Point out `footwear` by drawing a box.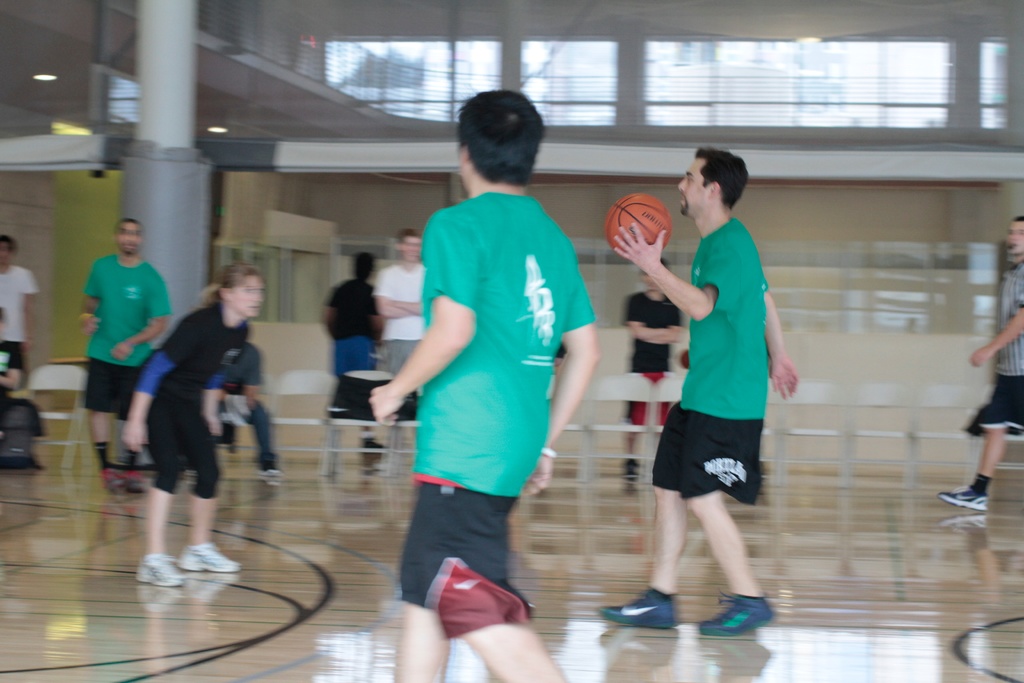
{"left": 254, "top": 453, "right": 282, "bottom": 477}.
